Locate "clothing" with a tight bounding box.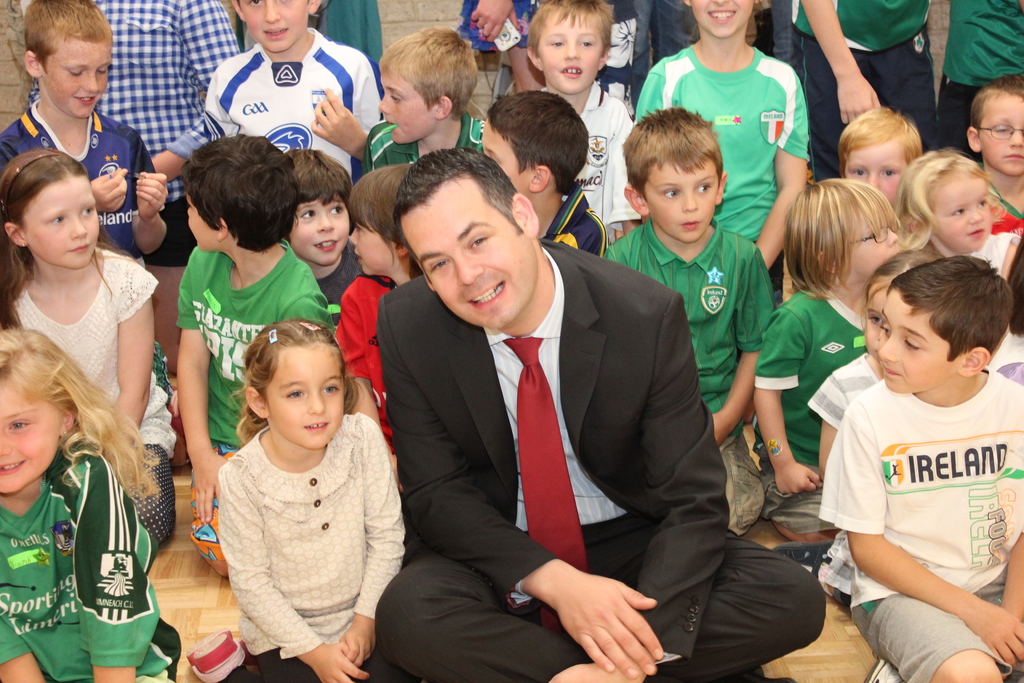
{"x1": 541, "y1": 179, "x2": 602, "y2": 258}.
